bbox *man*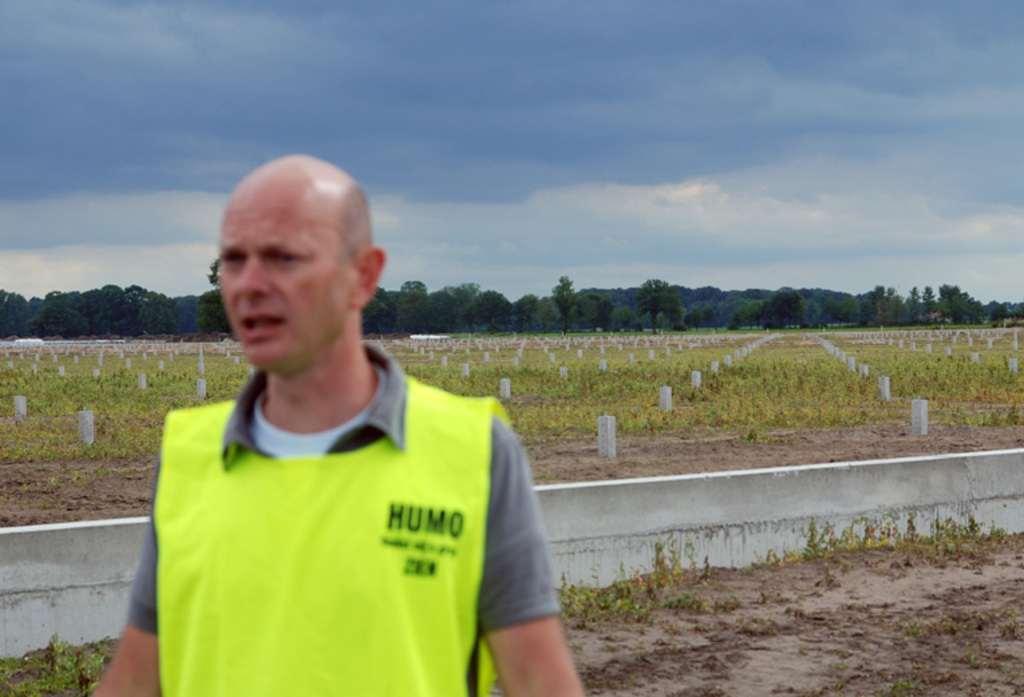
{"x1": 91, "y1": 153, "x2": 585, "y2": 696}
